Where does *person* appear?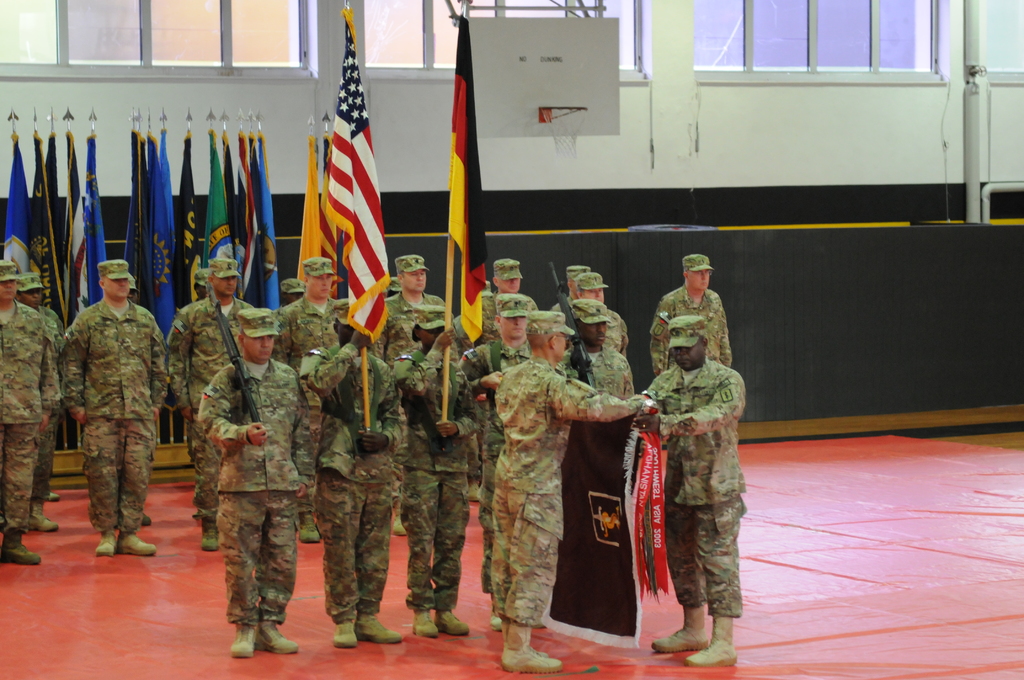
Appears at (384,255,452,368).
